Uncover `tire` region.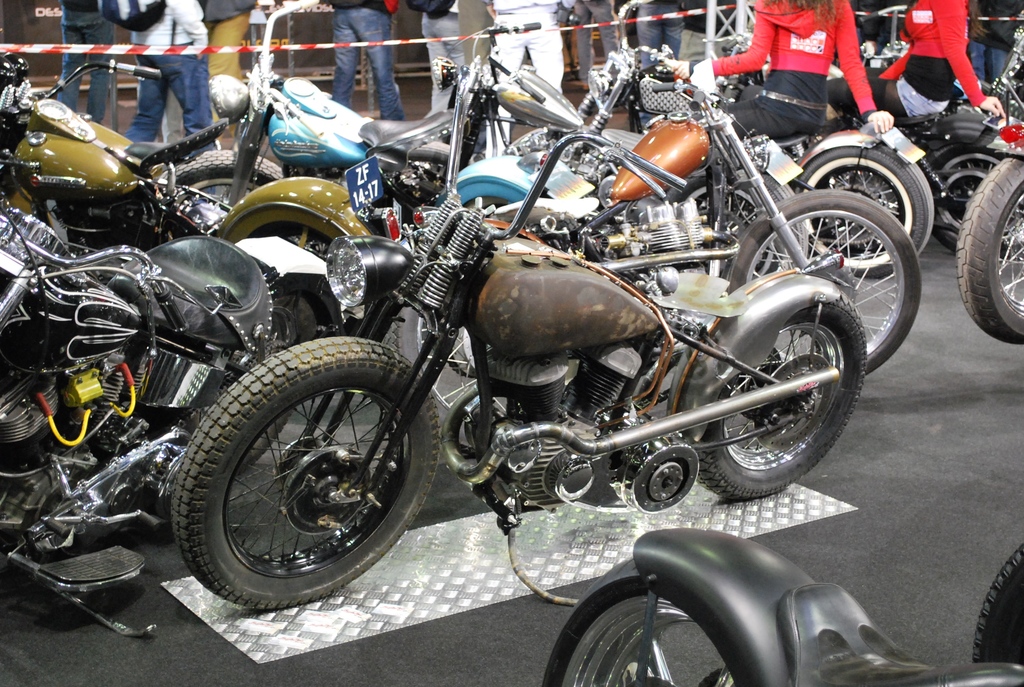
Uncovered: 464/189/531/220.
